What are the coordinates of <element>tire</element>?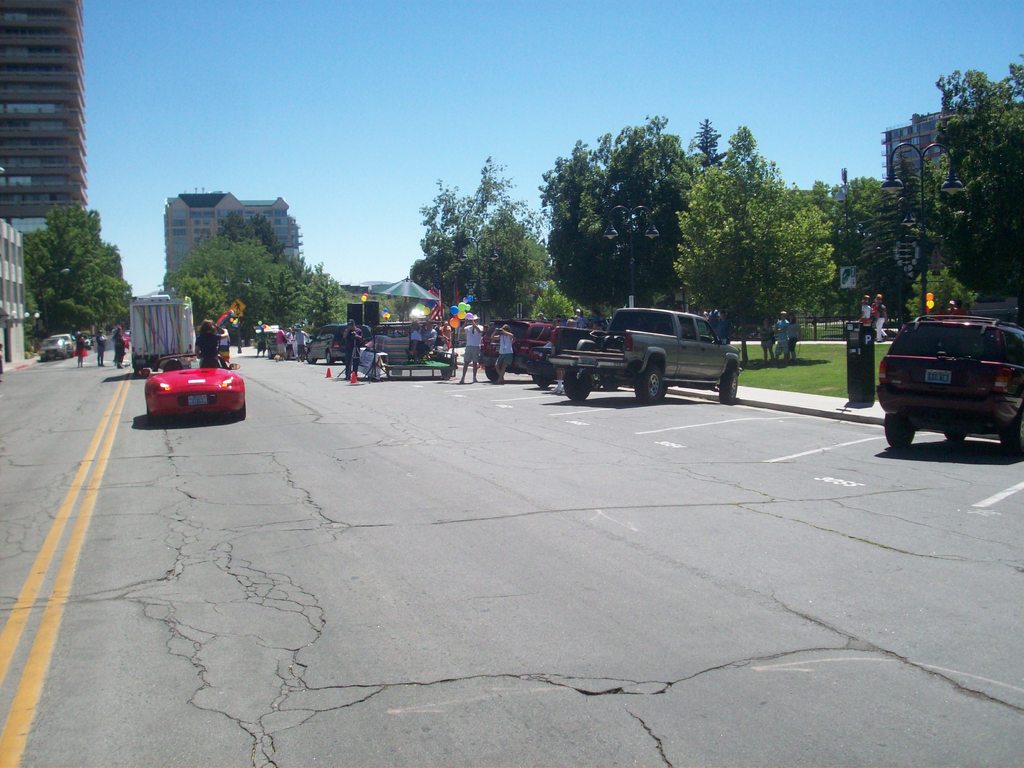
(x1=605, y1=381, x2=616, y2=392).
